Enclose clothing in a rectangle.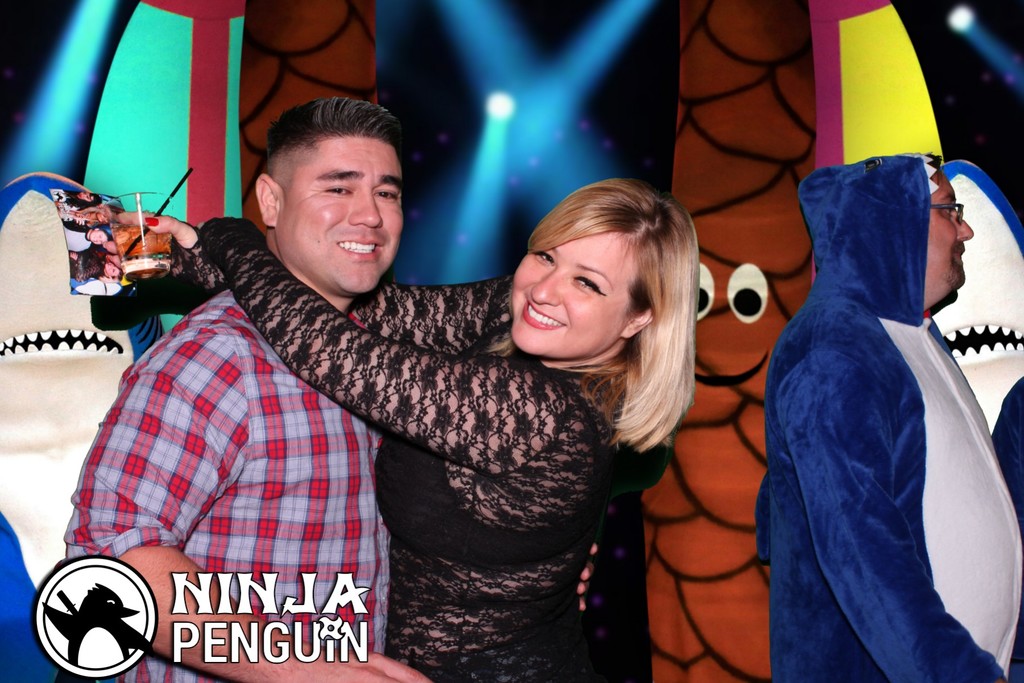
x1=172 y1=261 x2=647 y2=682.
